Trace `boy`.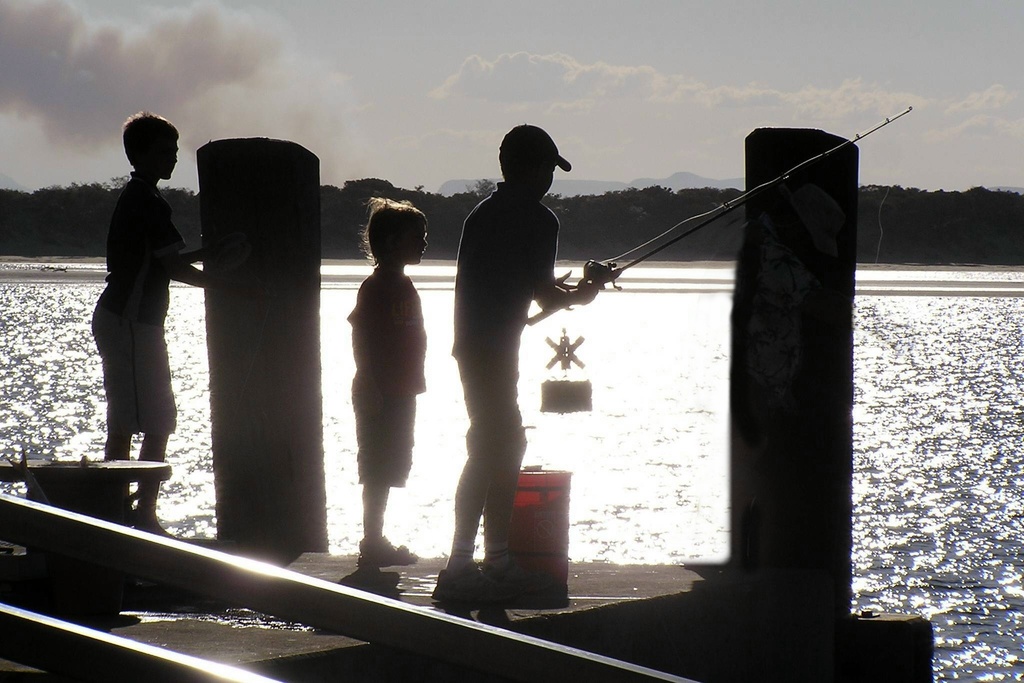
Traced to 351,197,440,571.
